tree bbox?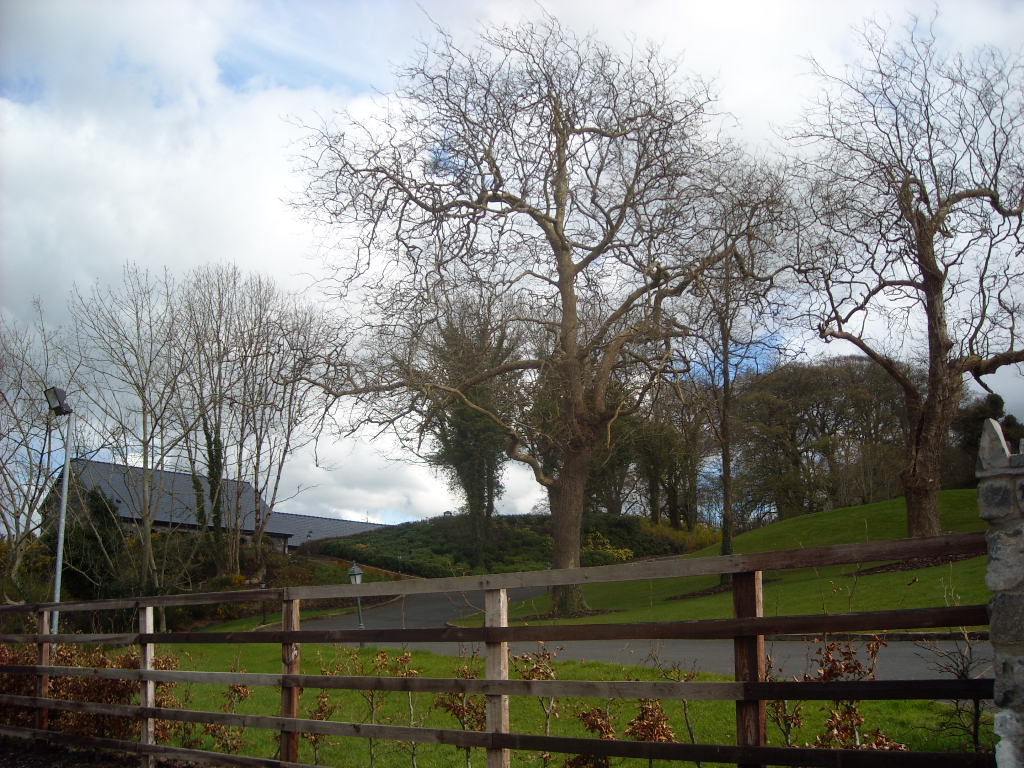
x1=666 y1=340 x2=1008 y2=520
